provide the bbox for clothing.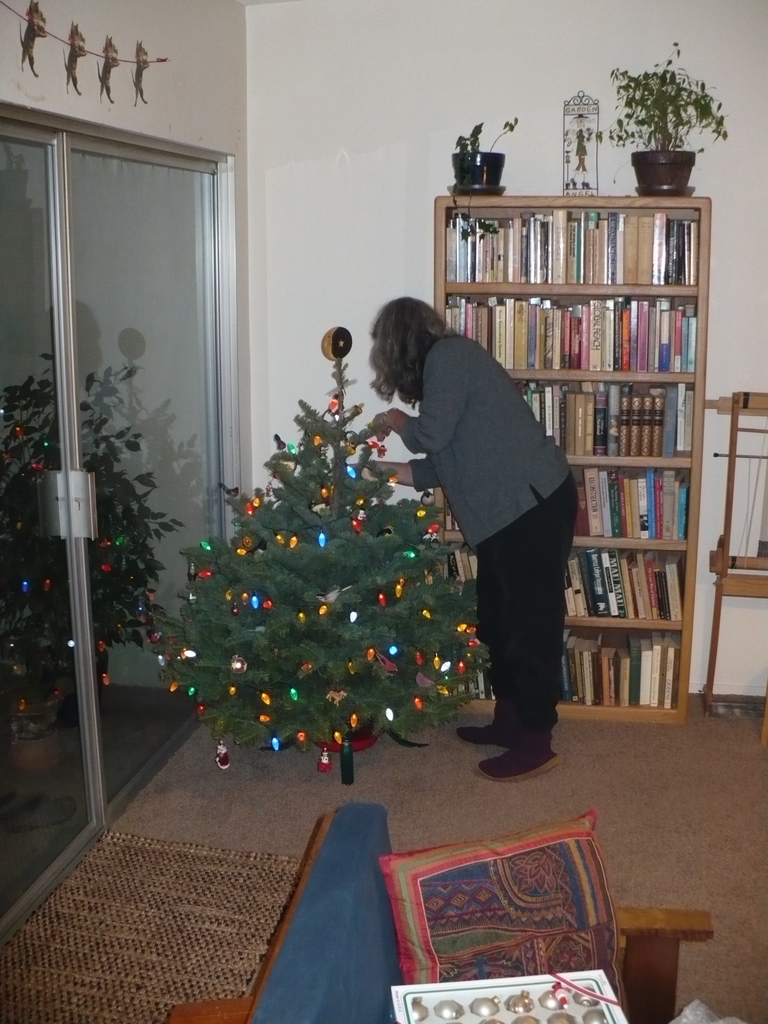
396,257,597,758.
